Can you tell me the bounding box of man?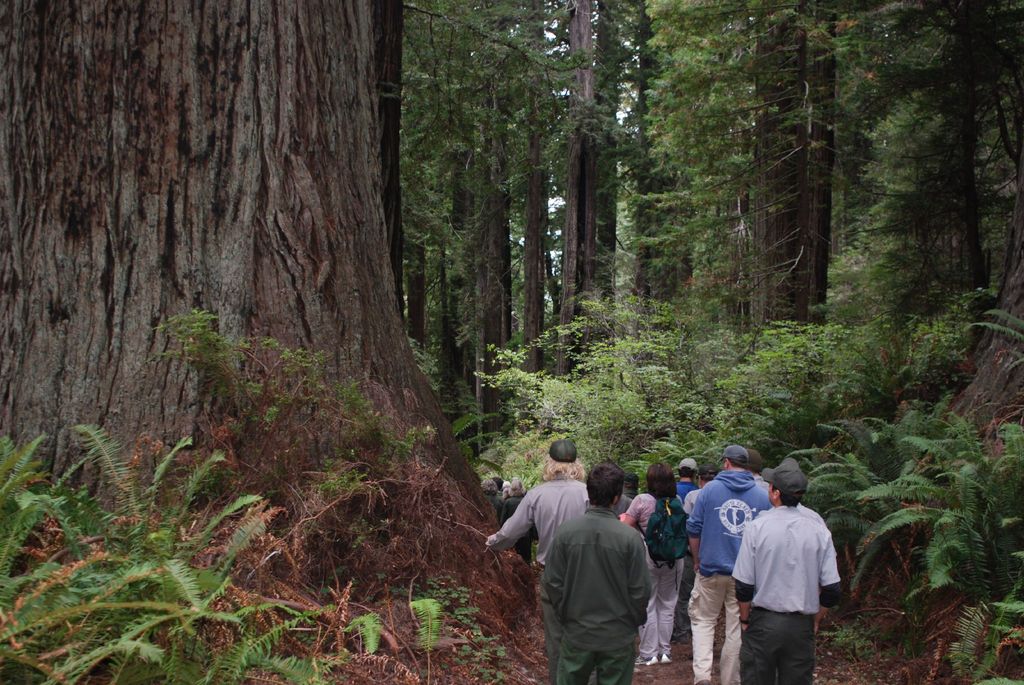
bbox=[548, 458, 647, 684].
